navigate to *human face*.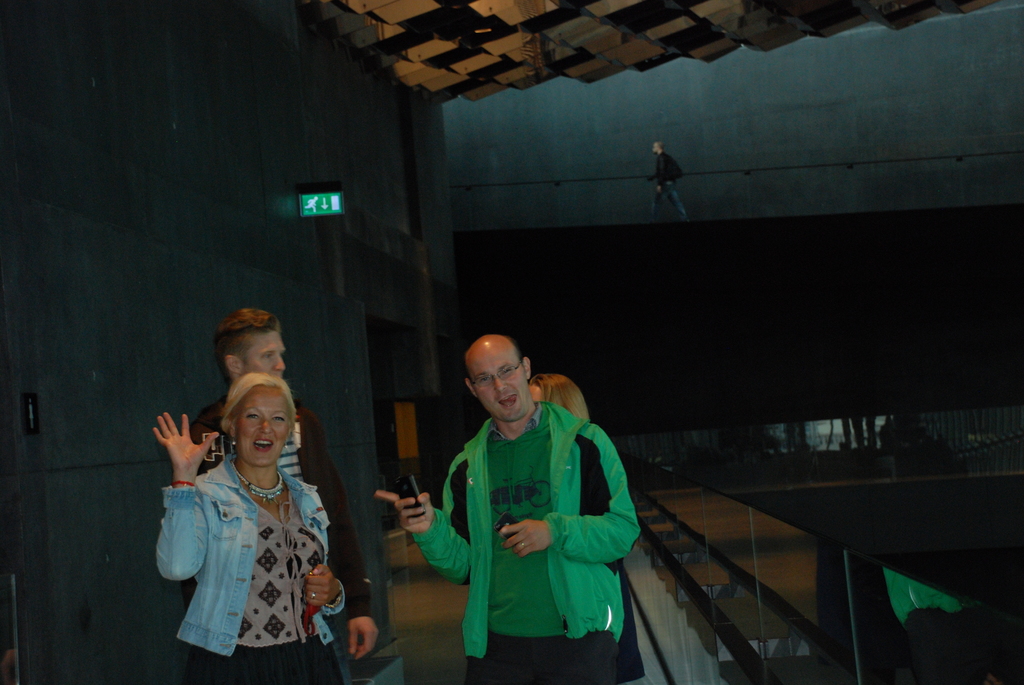
Navigation target: pyautogui.locateOnScreen(530, 384, 545, 401).
